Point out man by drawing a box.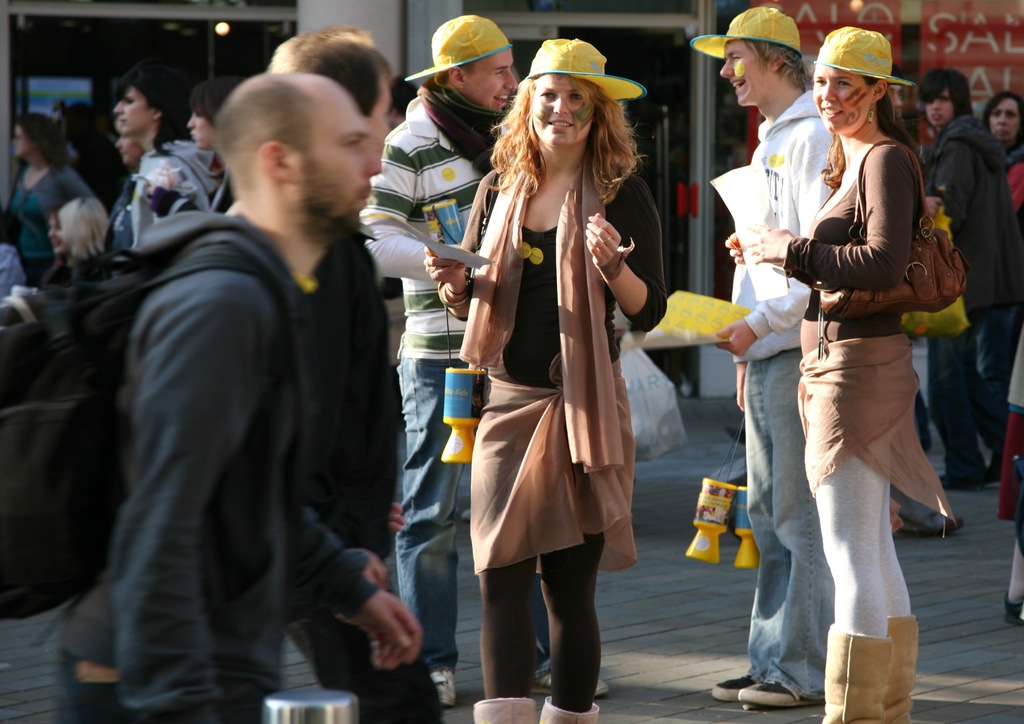
(917, 68, 1016, 486).
